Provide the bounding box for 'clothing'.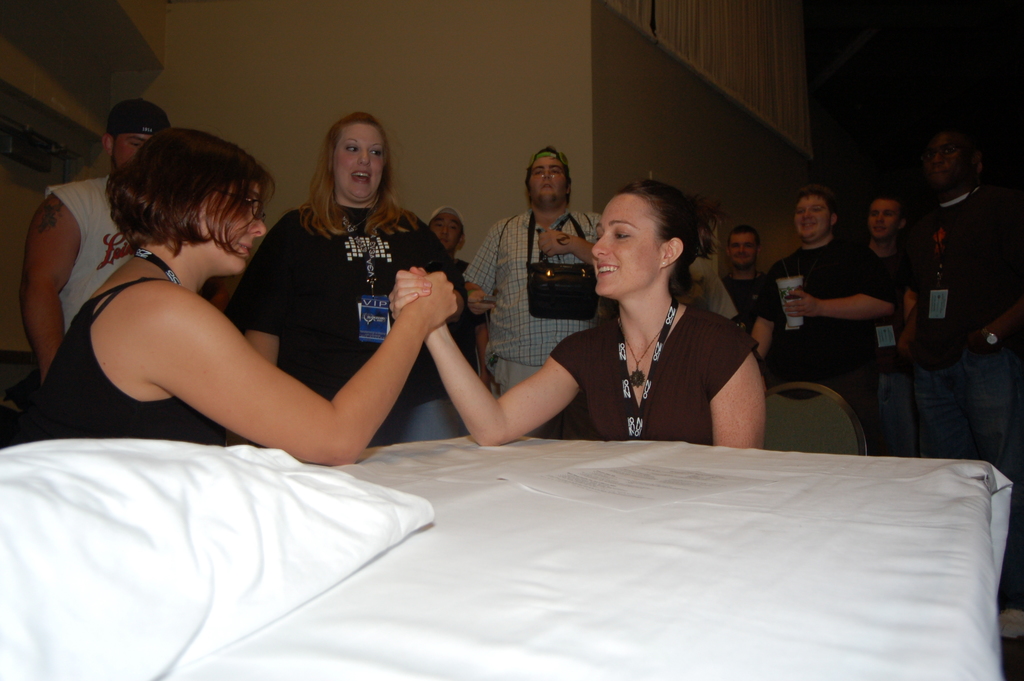
locate(463, 204, 597, 396).
